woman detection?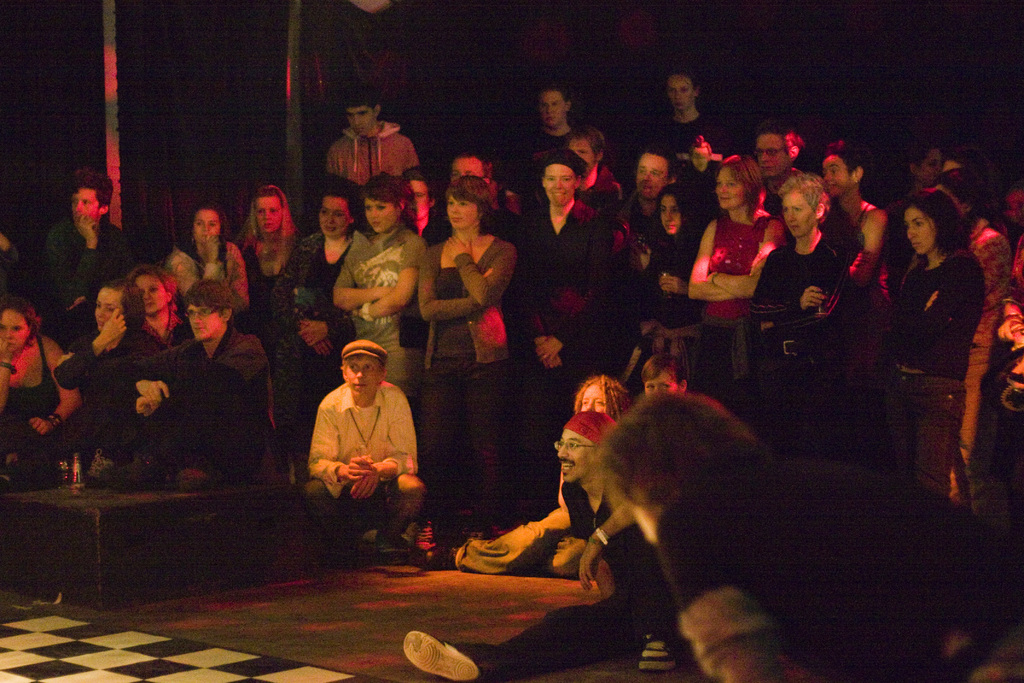
[x1=690, y1=155, x2=785, y2=407]
